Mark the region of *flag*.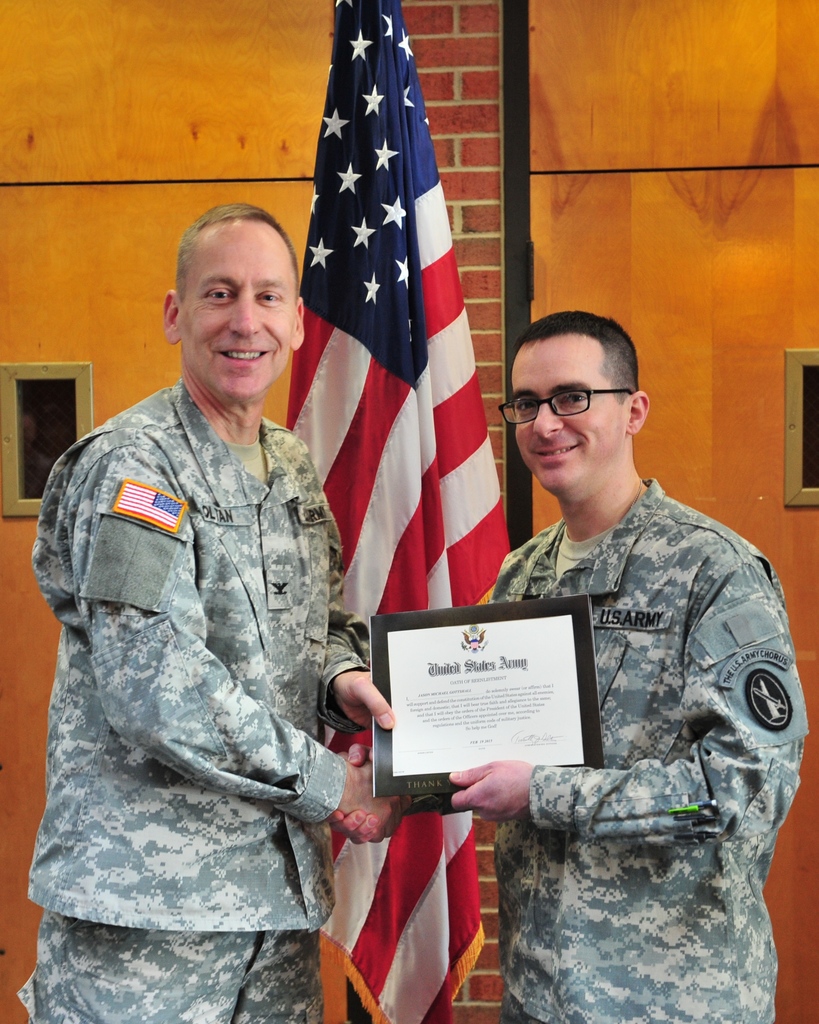
Region: Rect(288, 0, 507, 664).
